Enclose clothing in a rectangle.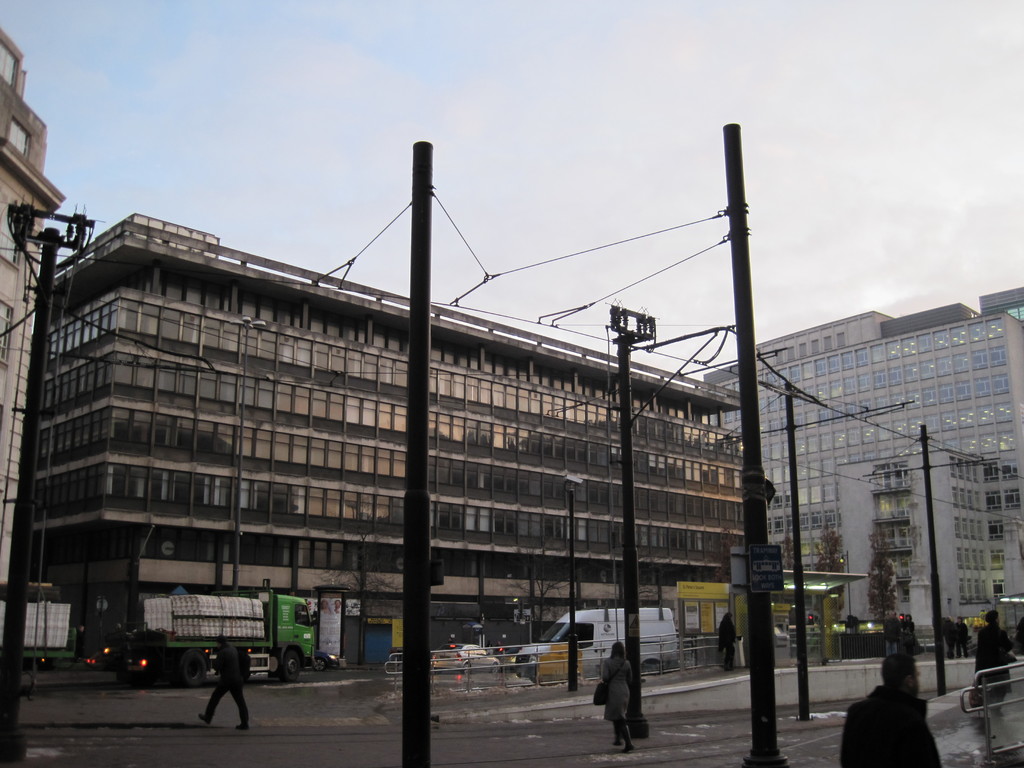
[left=860, top=670, right=945, bottom=759].
